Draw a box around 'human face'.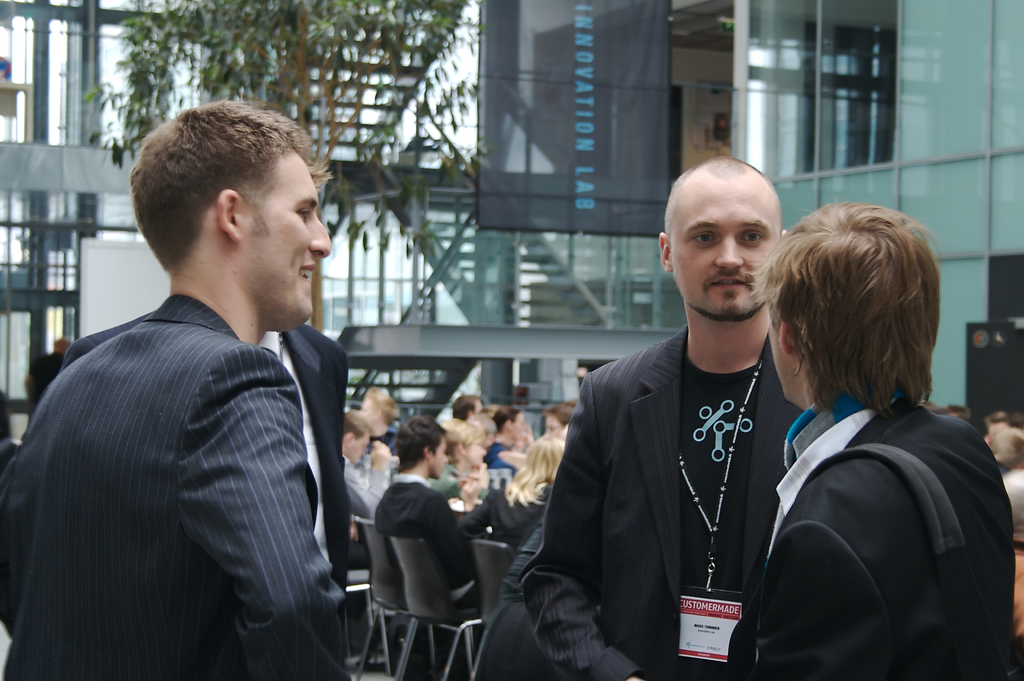
767,322,796,396.
